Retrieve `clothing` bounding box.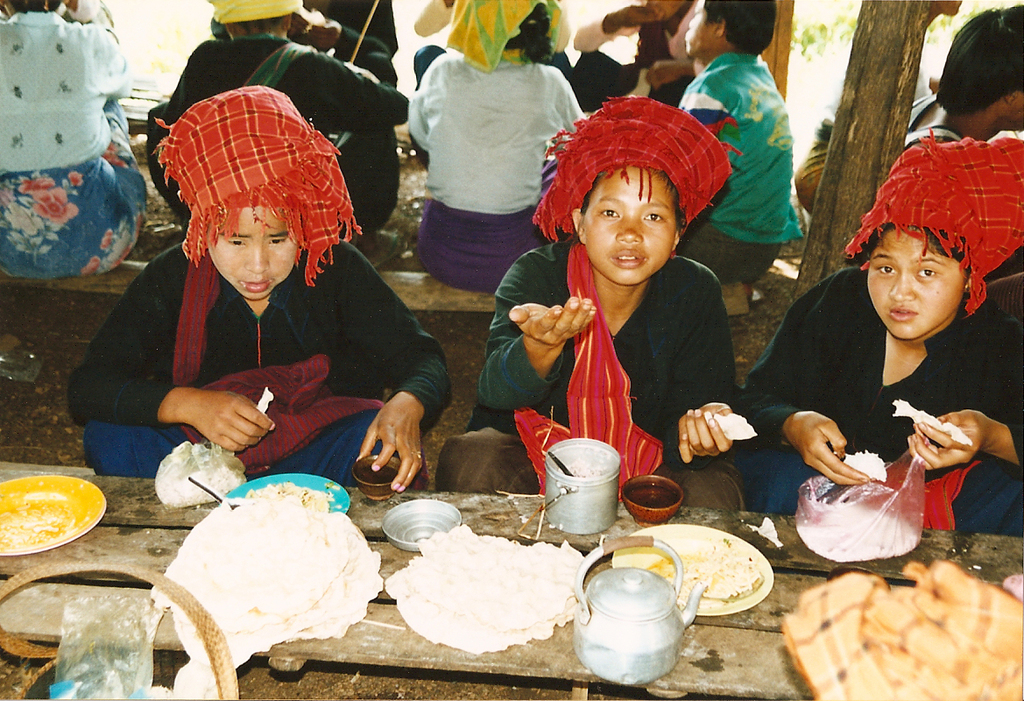
Bounding box: x1=477, y1=226, x2=741, y2=400.
